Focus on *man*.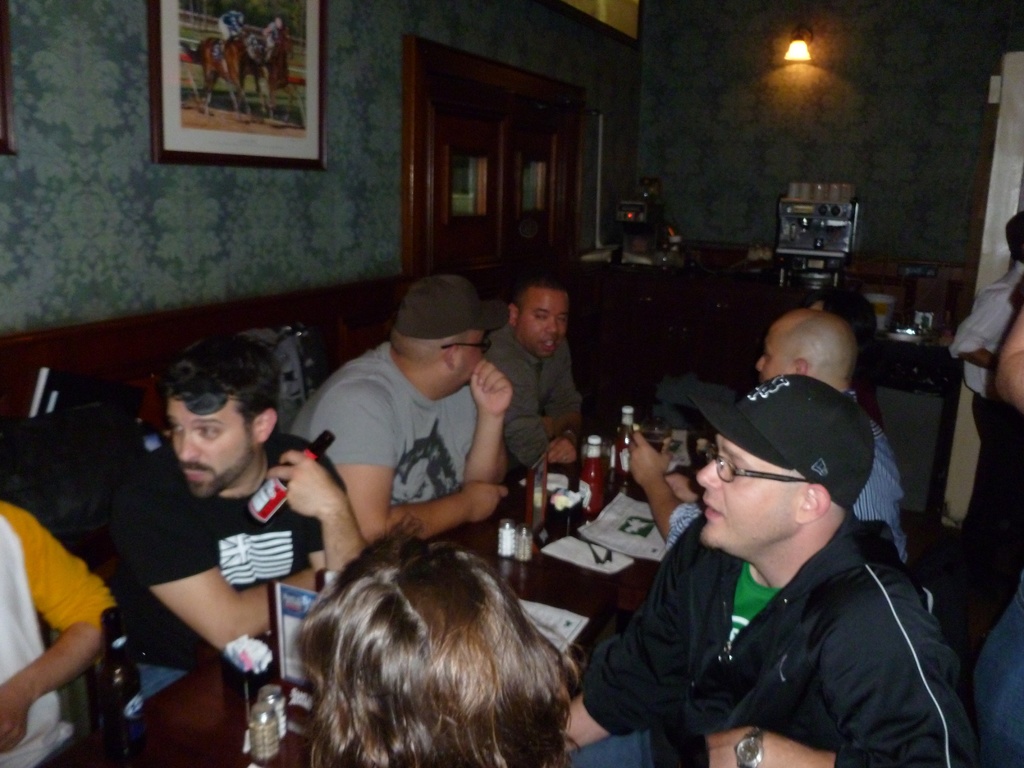
Focused at l=308, t=539, r=708, b=767.
